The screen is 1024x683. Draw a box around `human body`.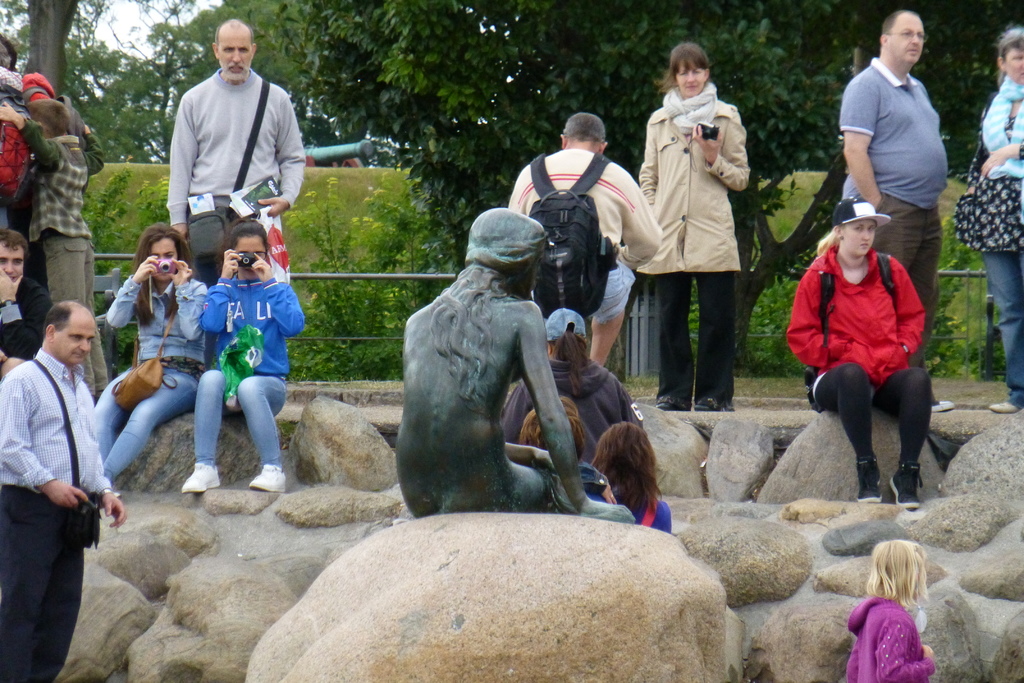
BBox(199, 218, 312, 497).
